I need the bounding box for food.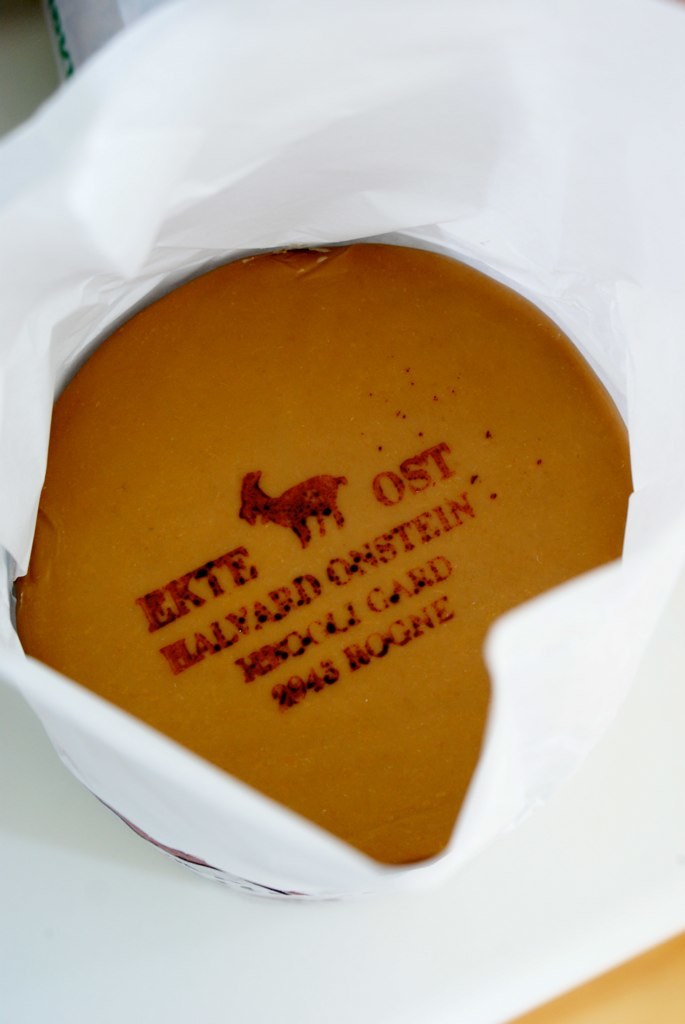
Here it is: (x1=0, y1=229, x2=631, y2=850).
